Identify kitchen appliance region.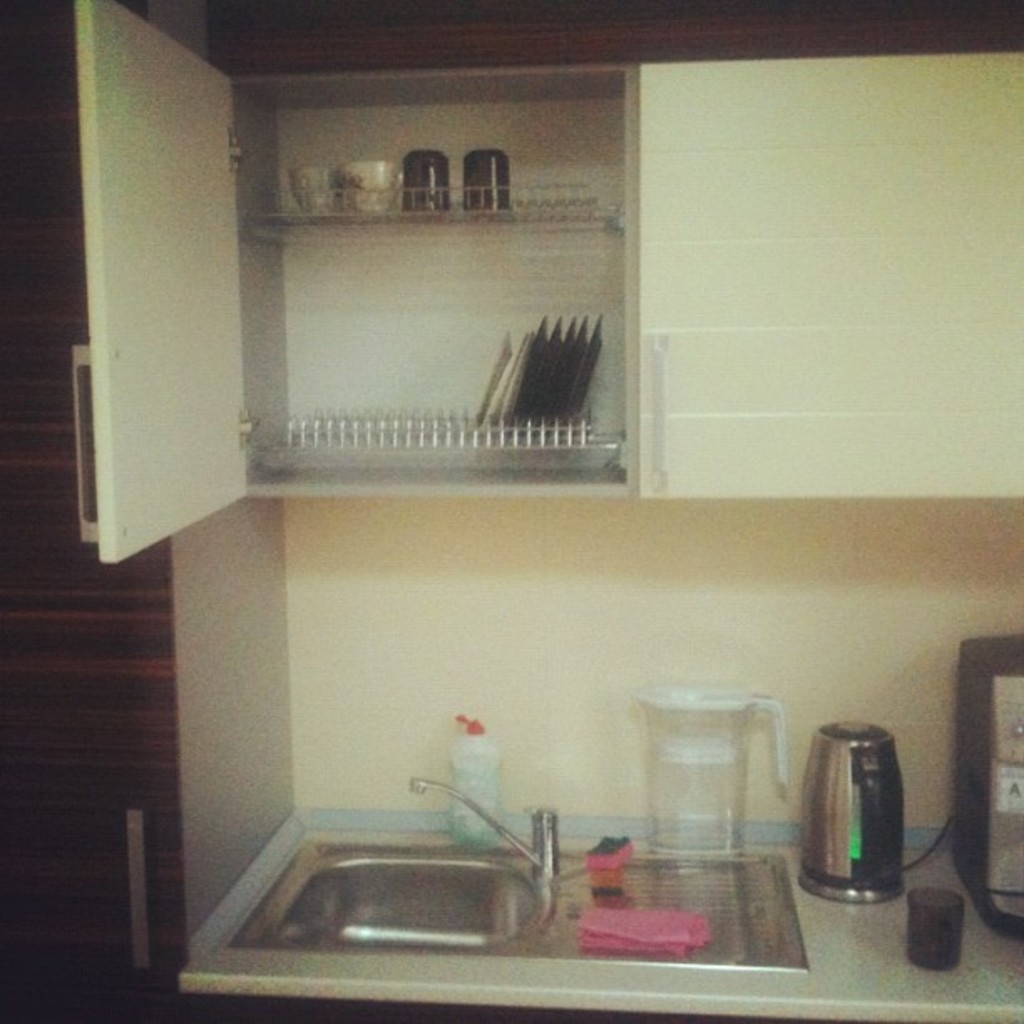
Region: l=462, t=147, r=514, b=206.
